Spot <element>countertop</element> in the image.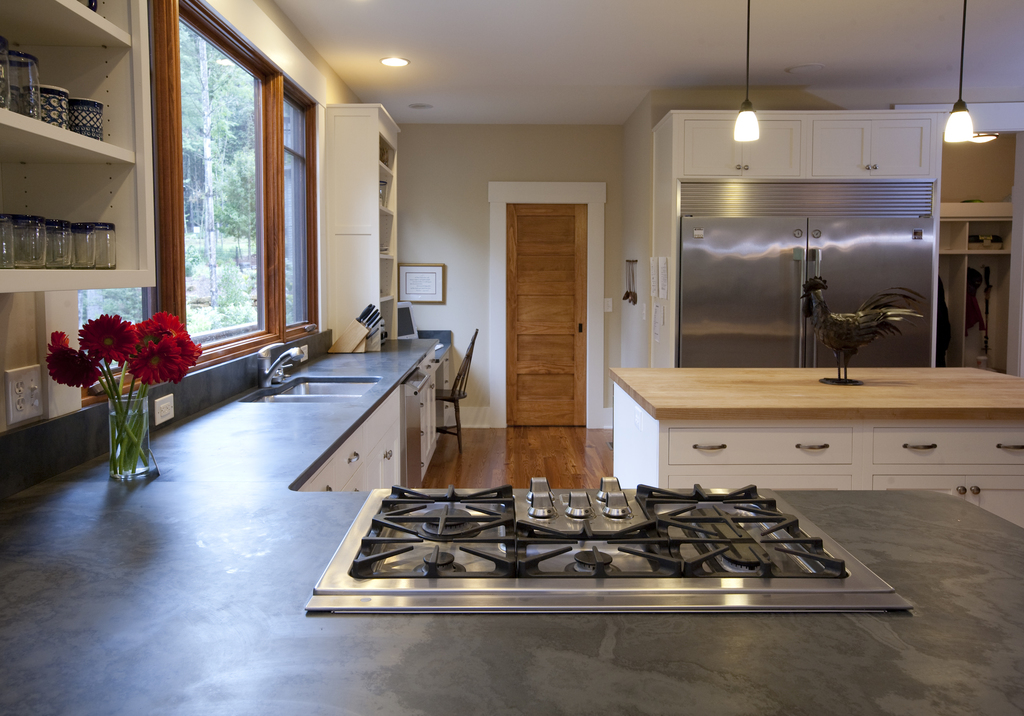
<element>countertop</element> found at Rect(0, 334, 1023, 715).
